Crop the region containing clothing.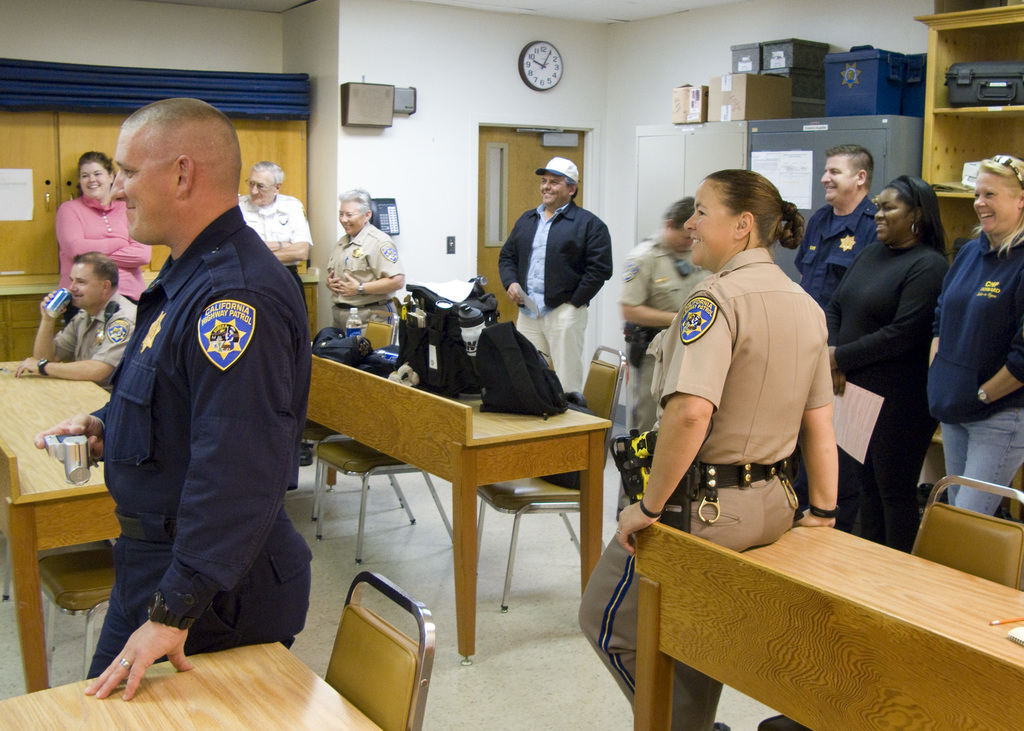
Crop region: 800, 197, 876, 309.
